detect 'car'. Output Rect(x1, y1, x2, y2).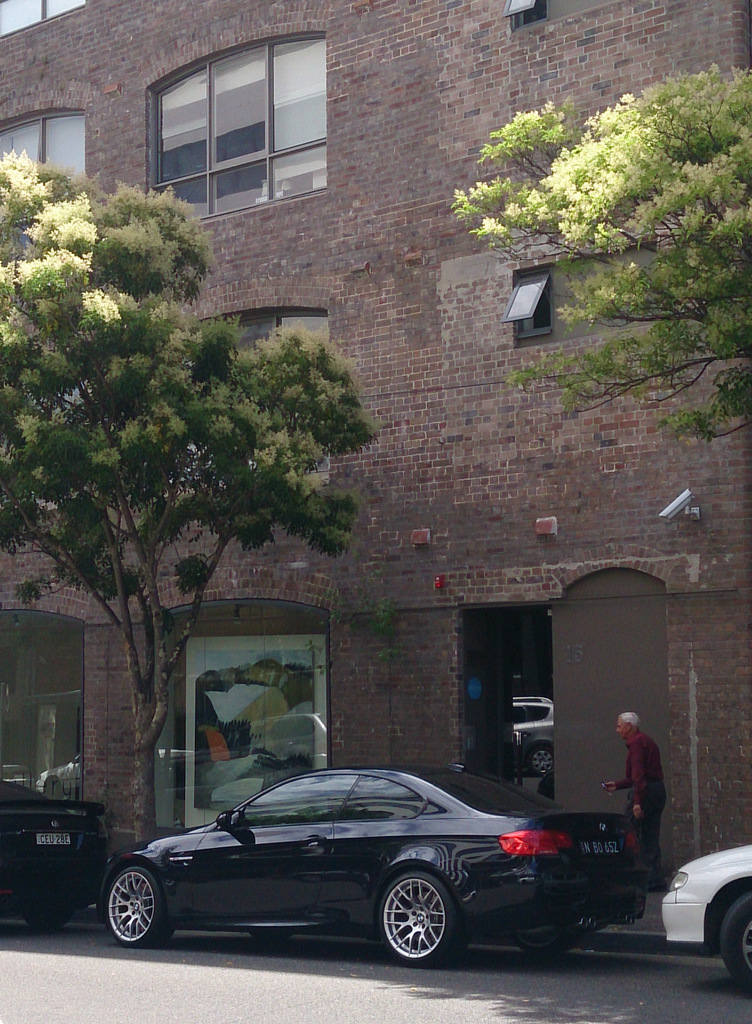
Rect(99, 757, 648, 974).
